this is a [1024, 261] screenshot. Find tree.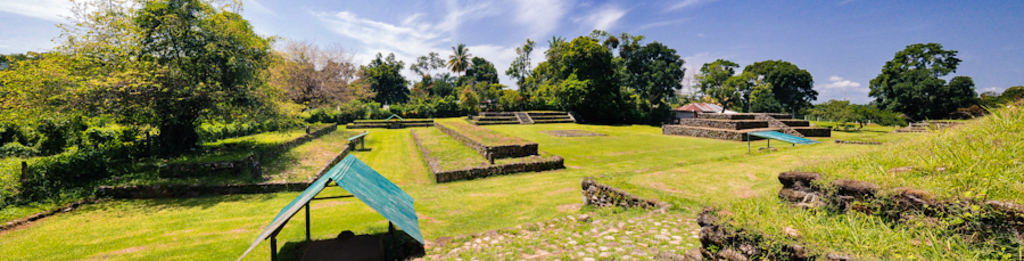
Bounding box: select_region(700, 57, 741, 98).
